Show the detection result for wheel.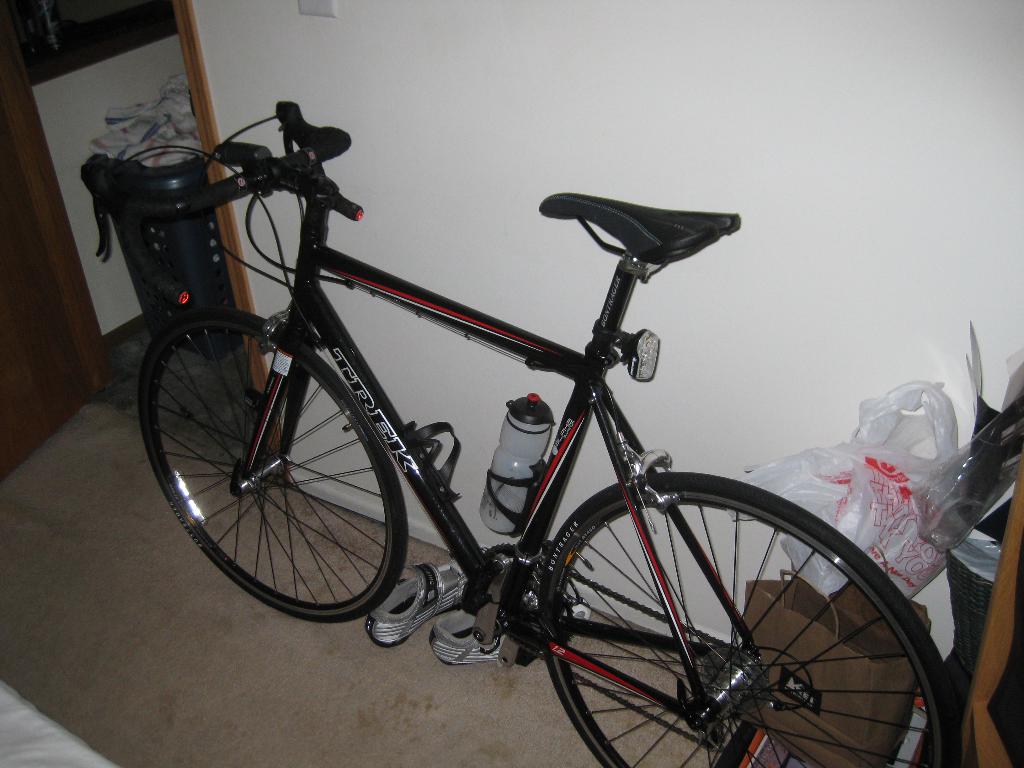
(145, 319, 416, 634).
